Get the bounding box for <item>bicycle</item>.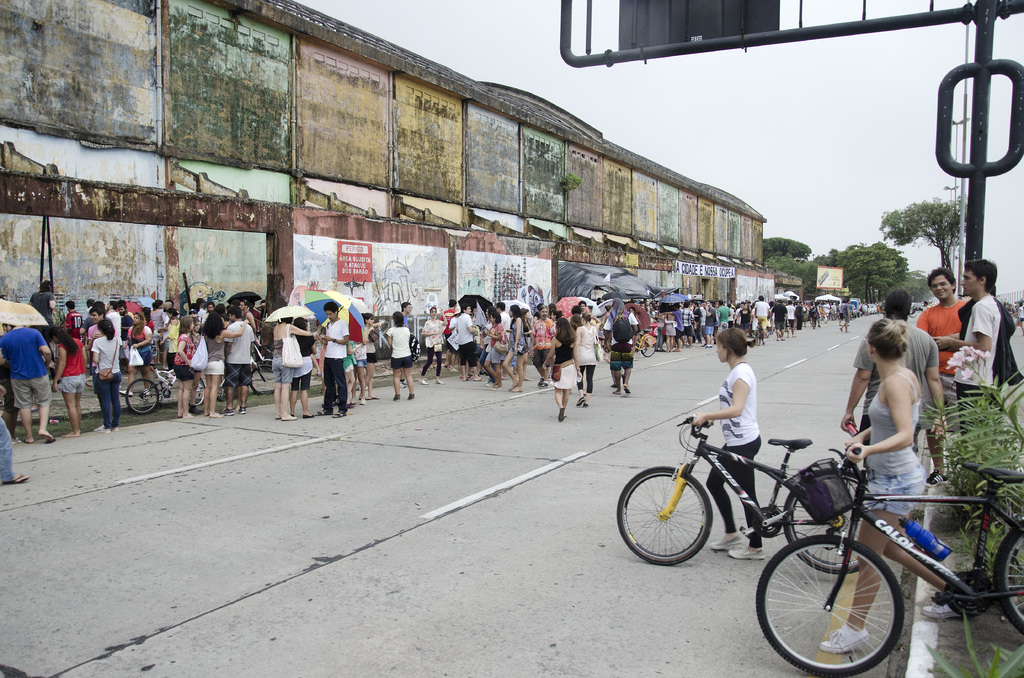
rect(120, 352, 205, 415).
